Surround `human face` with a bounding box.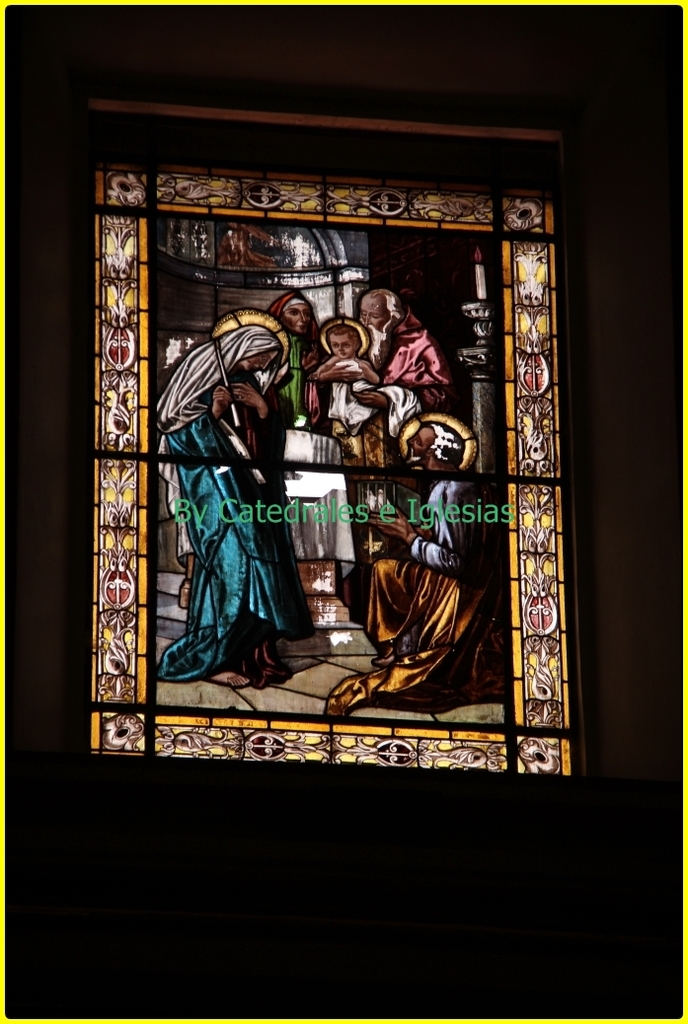
360, 294, 384, 328.
